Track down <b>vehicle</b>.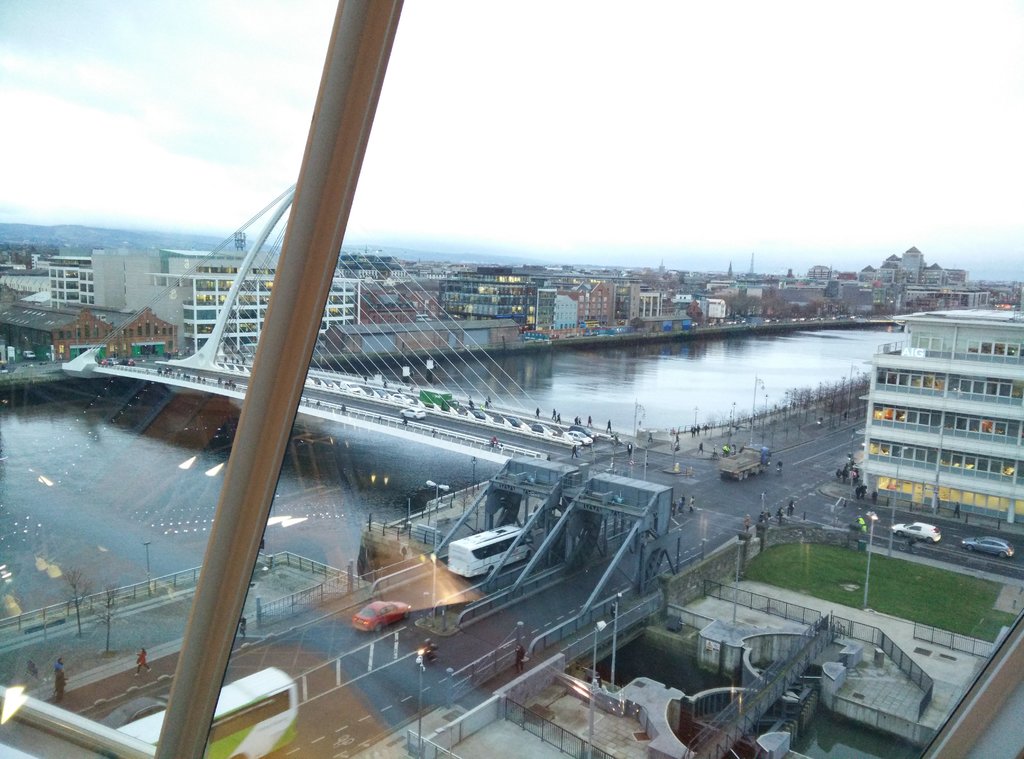
Tracked to left=527, top=421, right=552, bottom=436.
